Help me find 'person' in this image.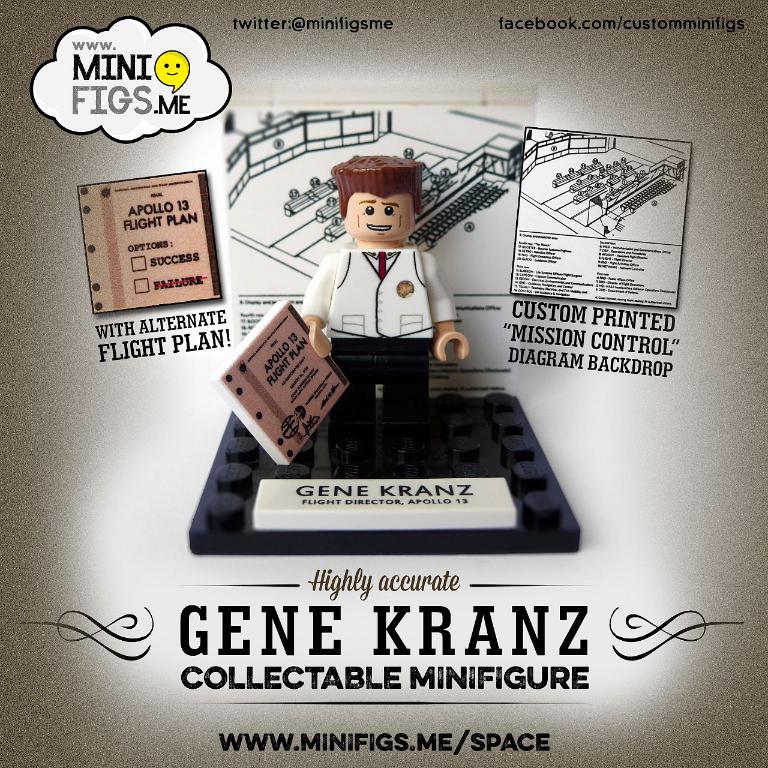
Found it: [left=297, top=137, right=470, bottom=407].
